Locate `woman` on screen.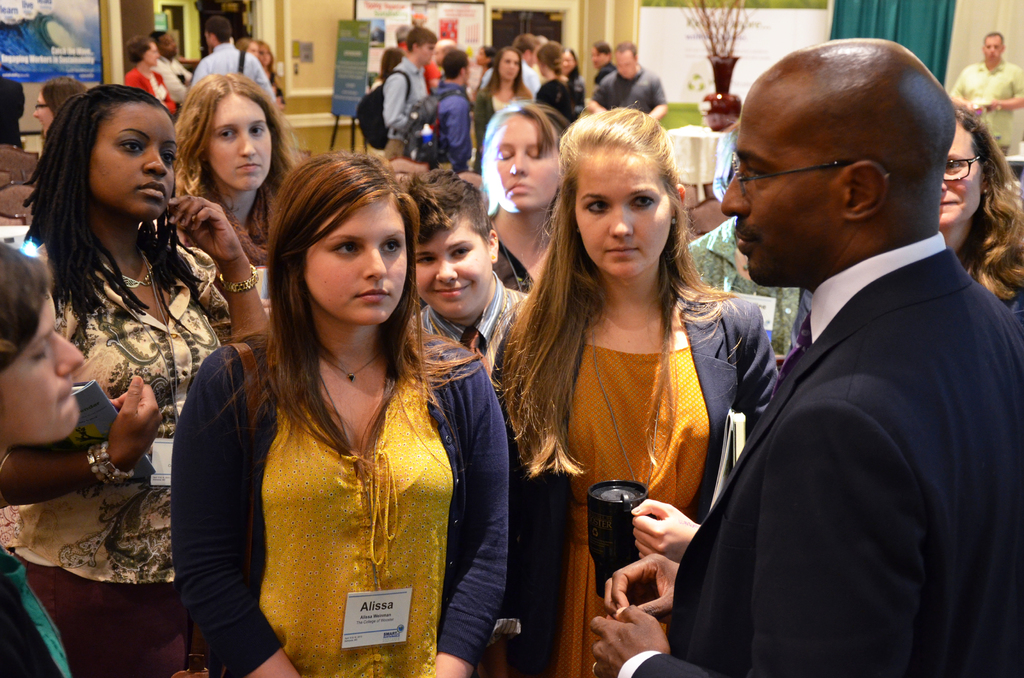
On screen at [x1=33, y1=74, x2=95, y2=146].
